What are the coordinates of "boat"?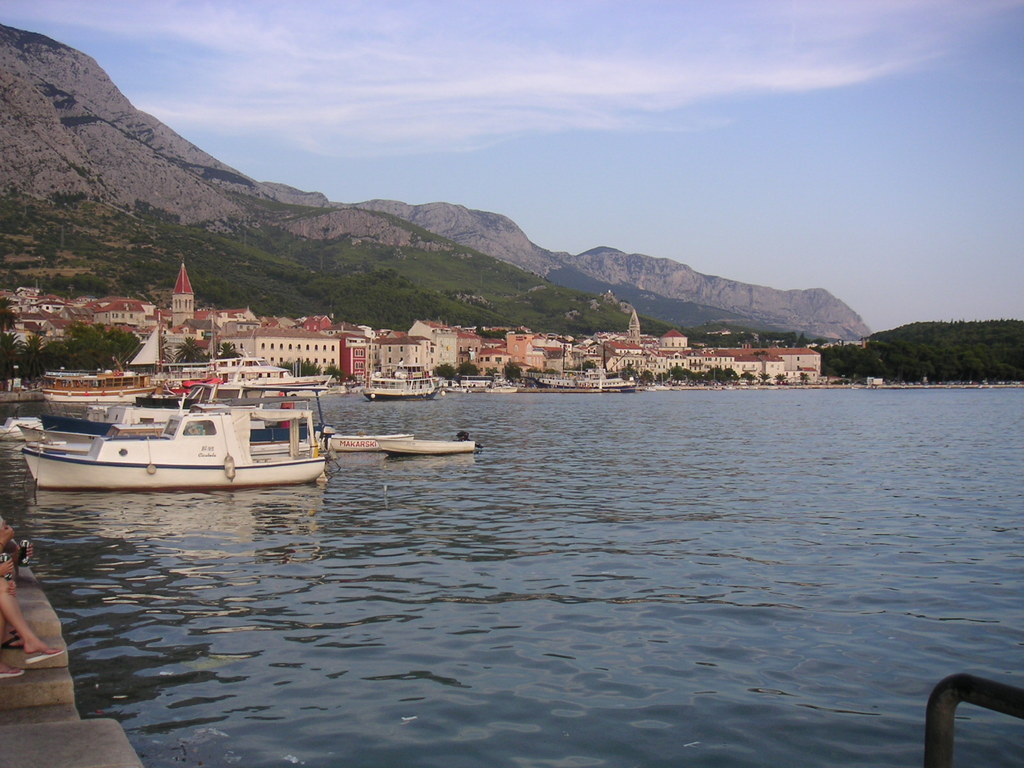
bbox=[378, 438, 480, 456].
